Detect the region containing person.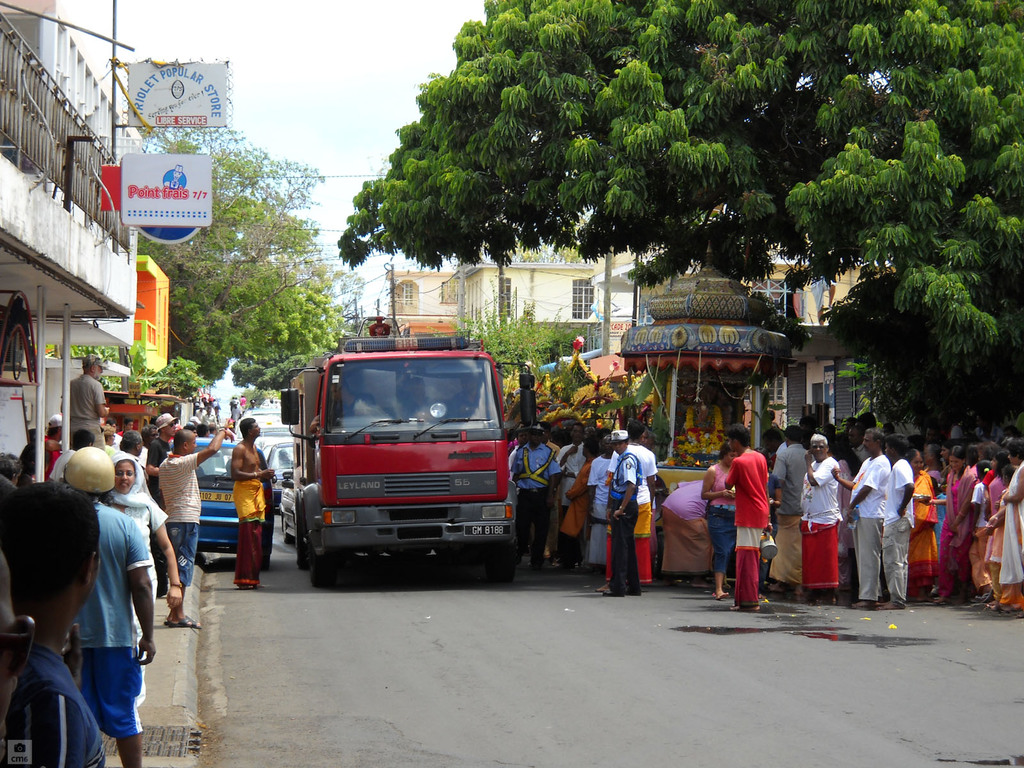
box=[231, 415, 275, 588].
